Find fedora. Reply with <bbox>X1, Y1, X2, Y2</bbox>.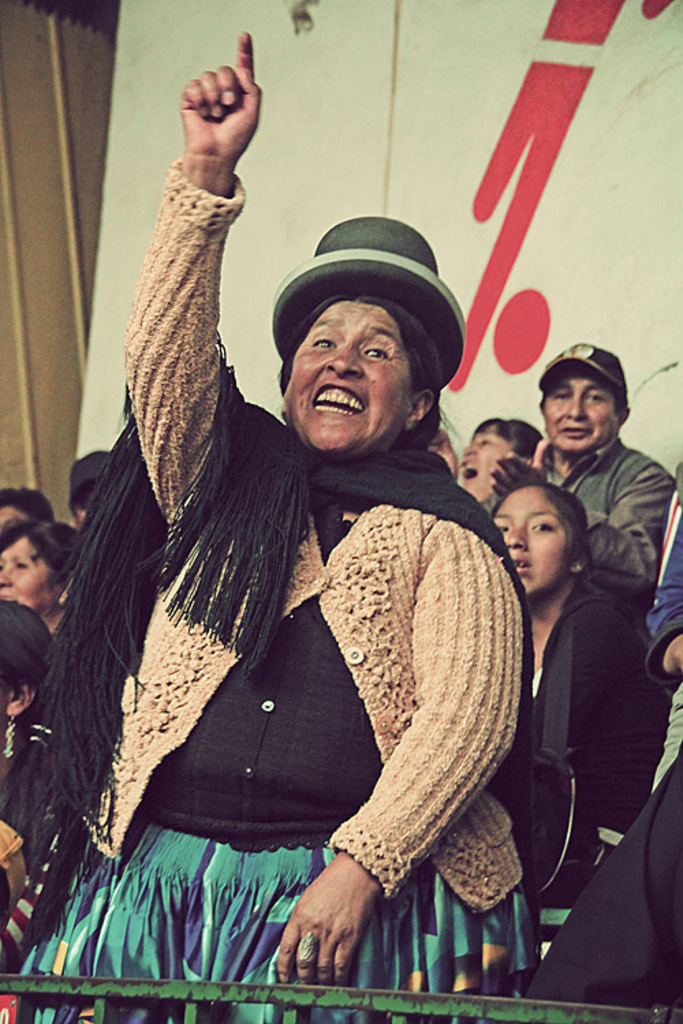
<bbox>270, 213, 467, 382</bbox>.
